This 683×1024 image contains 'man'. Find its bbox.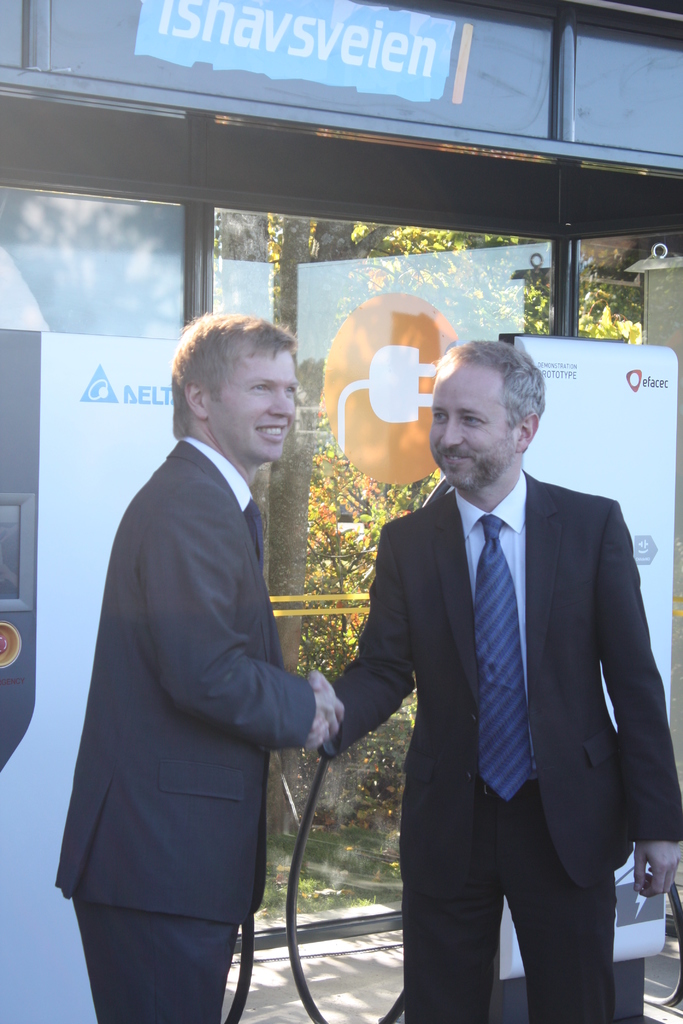
{"x1": 54, "y1": 307, "x2": 344, "y2": 1023}.
